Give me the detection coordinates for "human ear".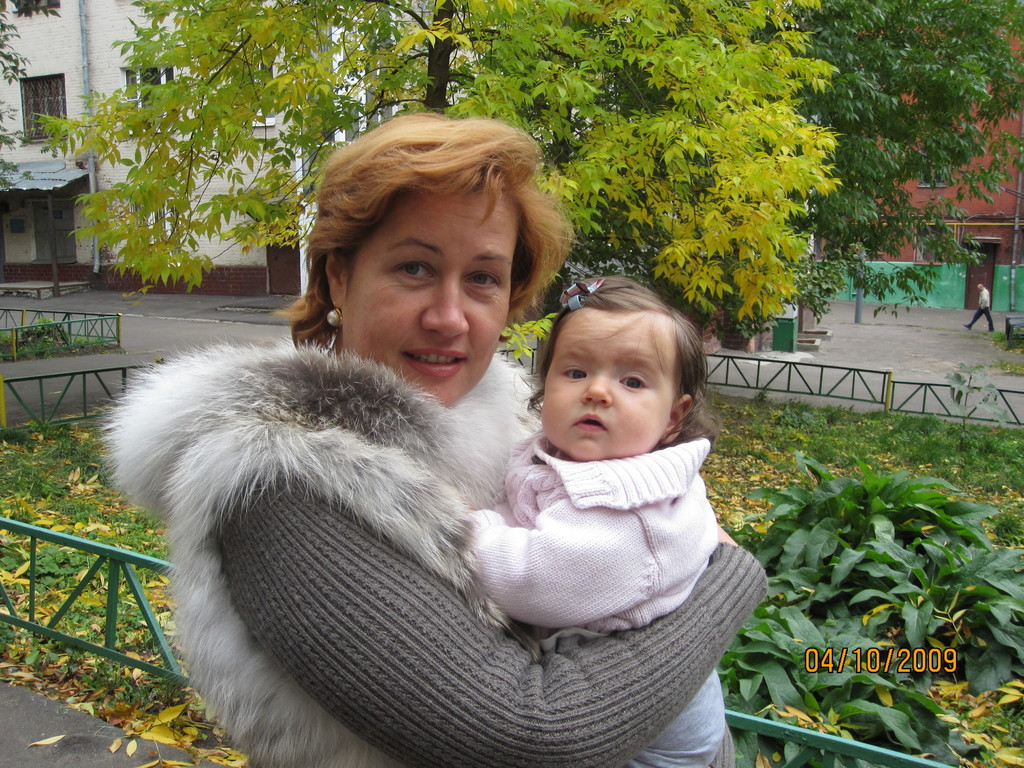
(x1=666, y1=397, x2=692, y2=440).
